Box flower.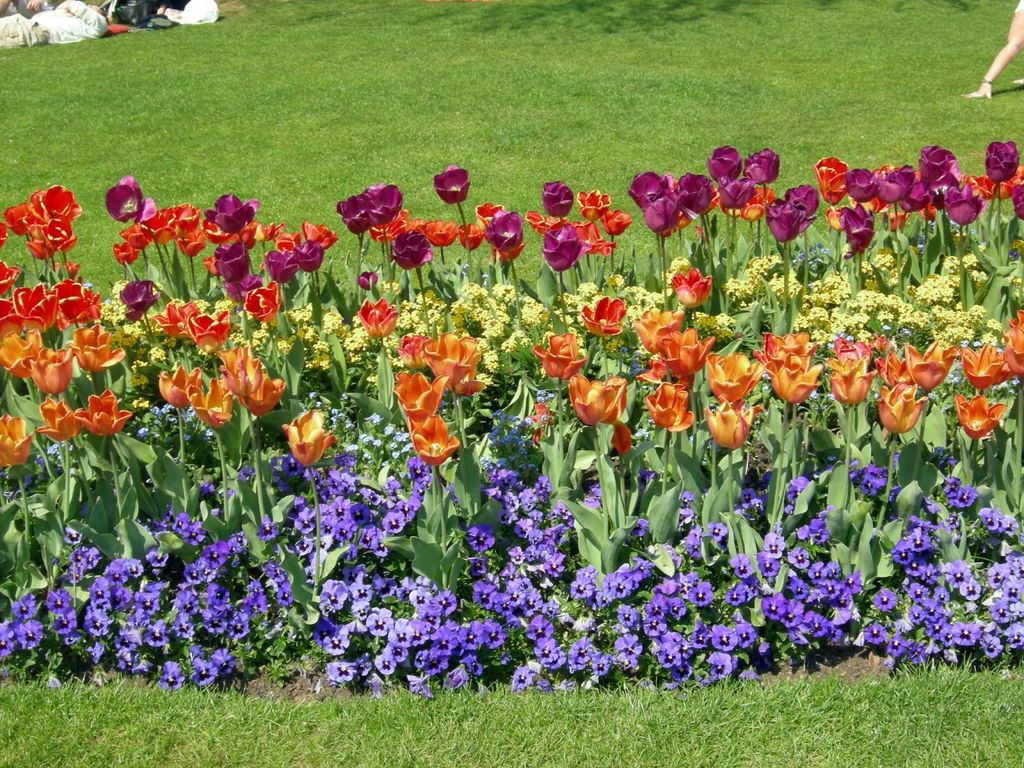
box(770, 358, 823, 409).
